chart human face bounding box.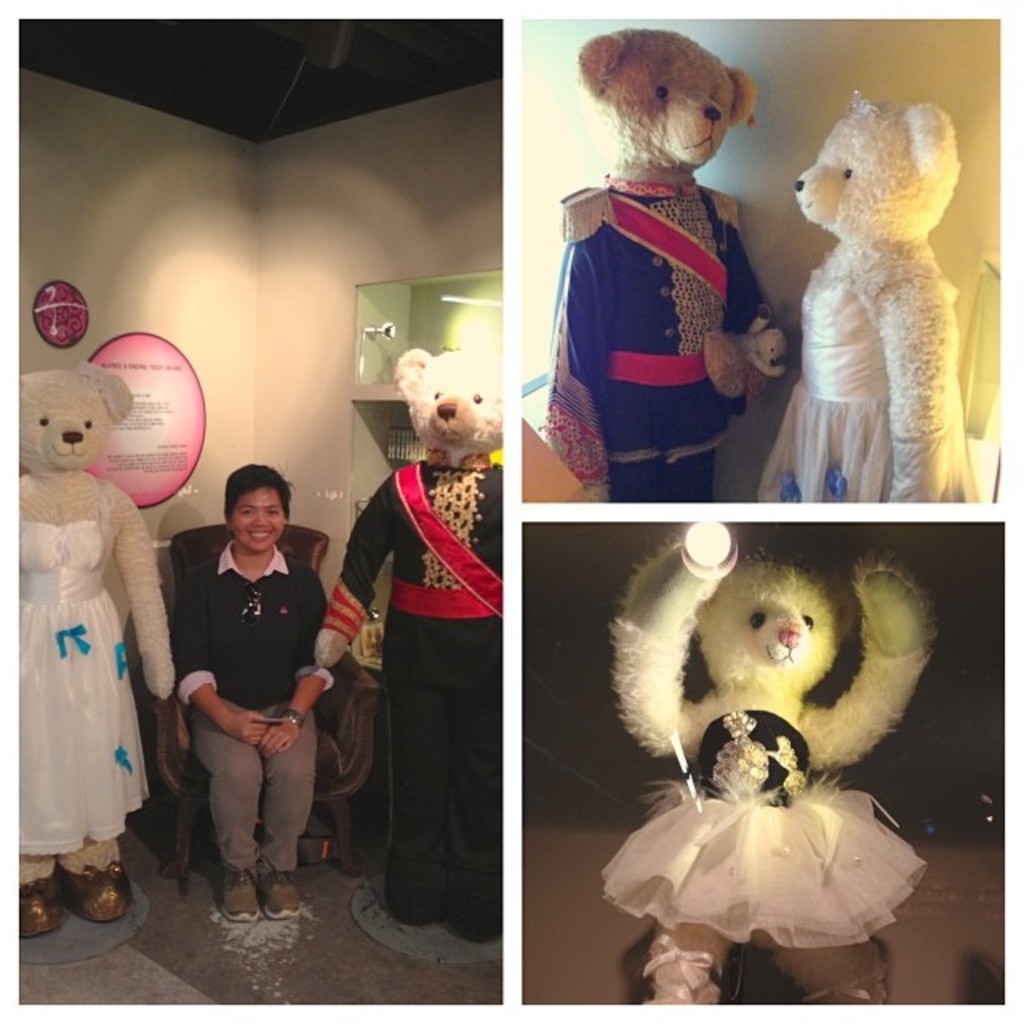
Charted: 230 488 288 554.
